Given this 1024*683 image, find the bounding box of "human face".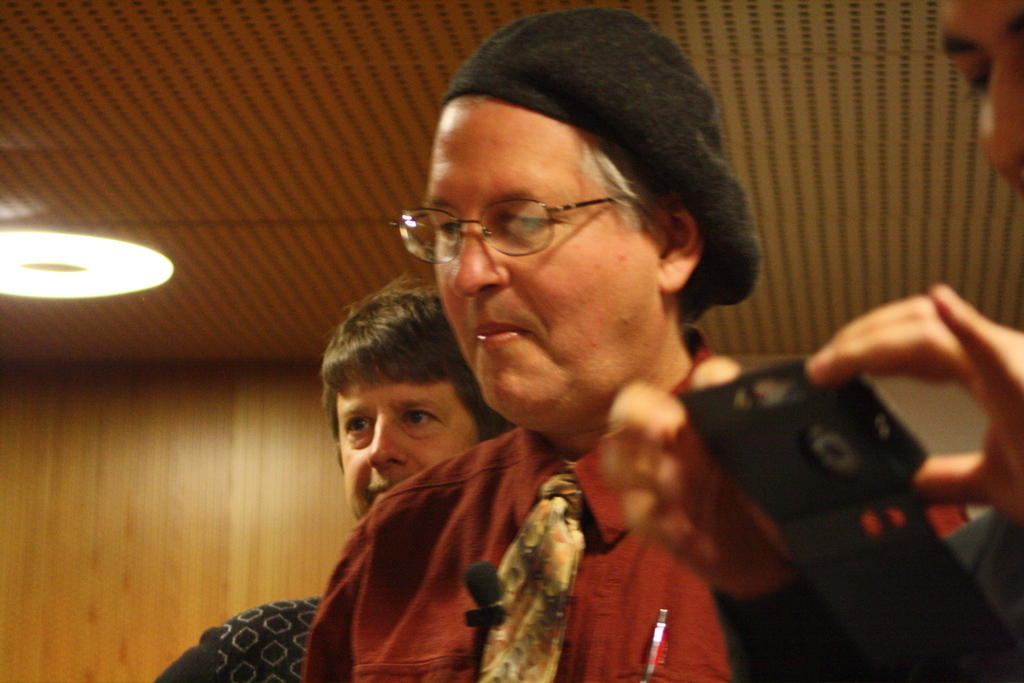
(left=422, top=90, right=655, bottom=419).
